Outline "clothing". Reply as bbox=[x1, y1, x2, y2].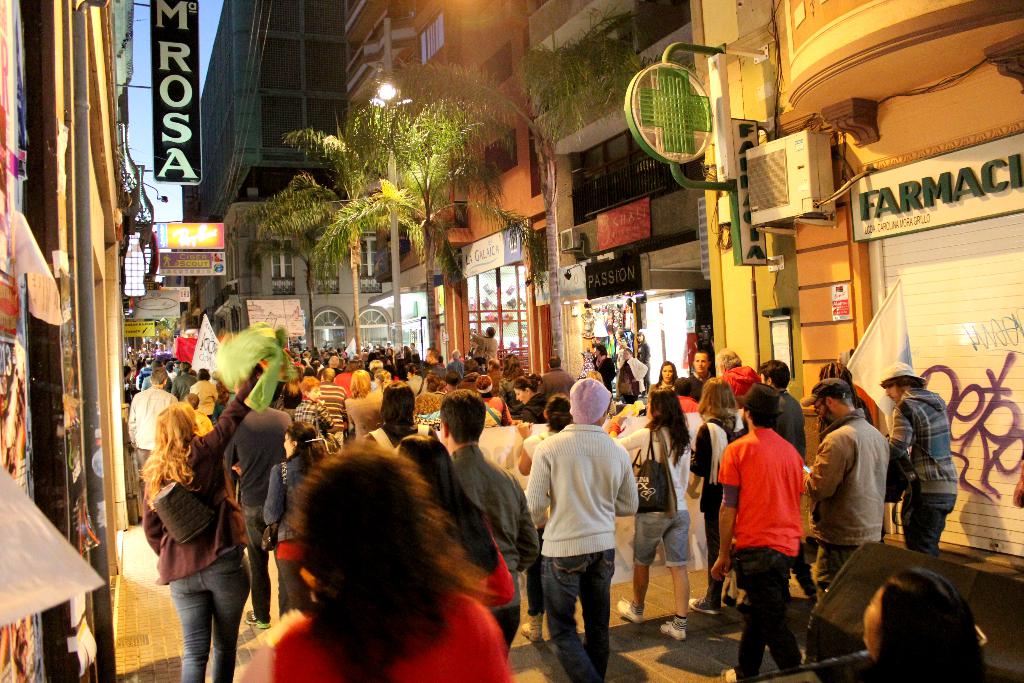
bbox=[148, 364, 255, 574].
